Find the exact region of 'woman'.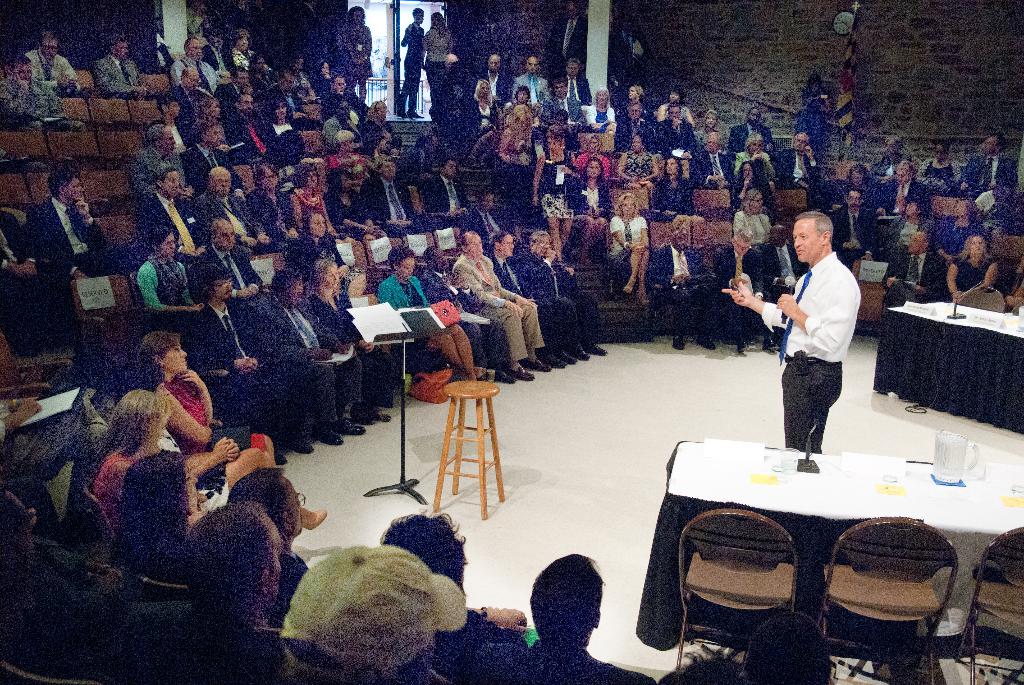
Exact region: rect(134, 222, 206, 329).
